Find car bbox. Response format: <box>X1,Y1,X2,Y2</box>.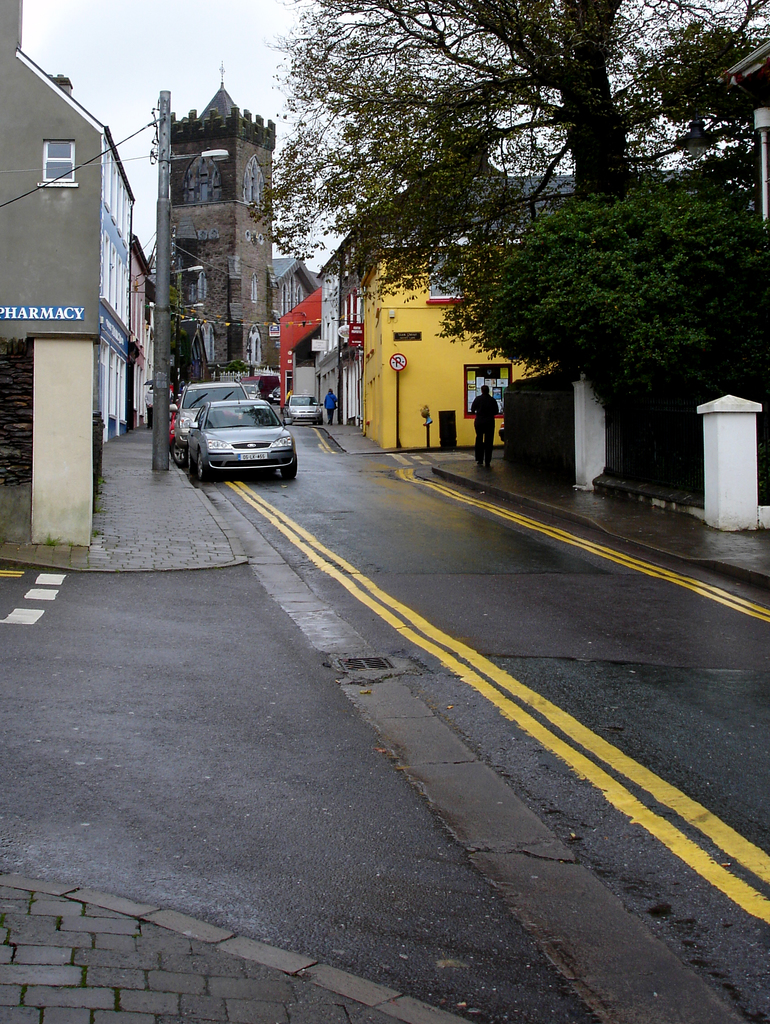
<box>243,383,262,402</box>.
